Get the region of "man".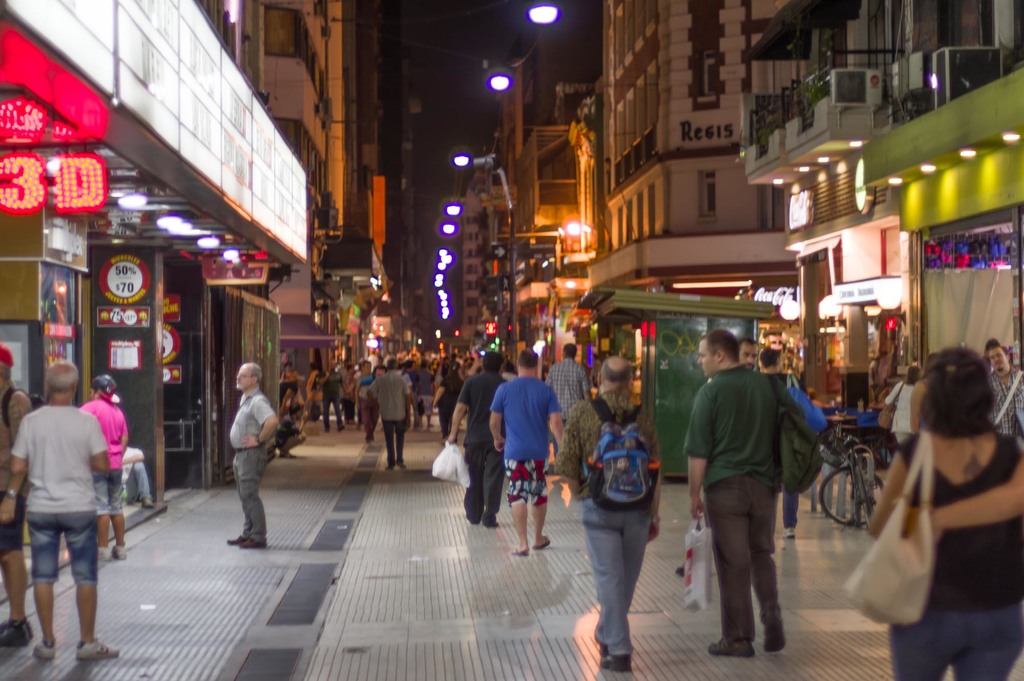
[left=557, top=355, right=659, bottom=663].
